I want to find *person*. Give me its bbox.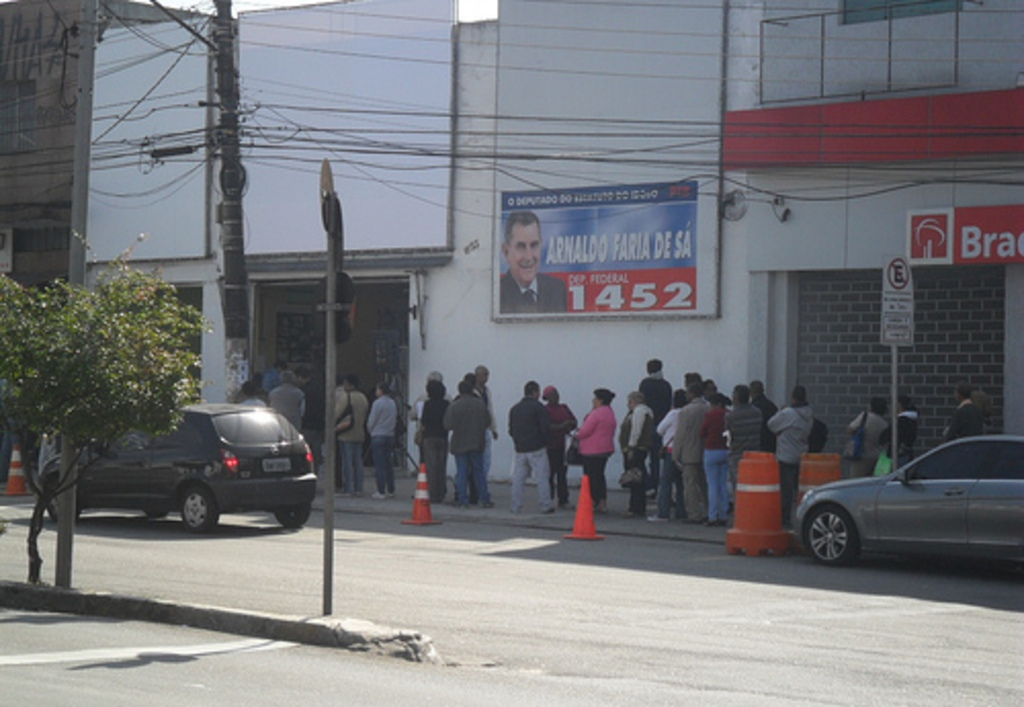
rect(891, 396, 915, 471).
